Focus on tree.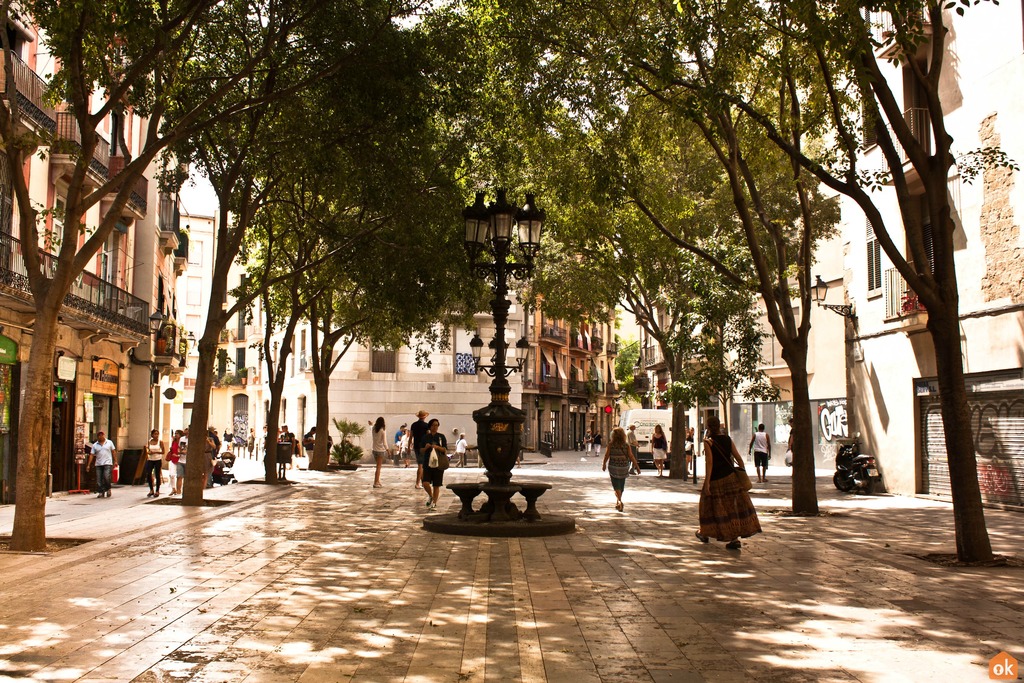
Focused at Rect(499, 0, 846, 520).
